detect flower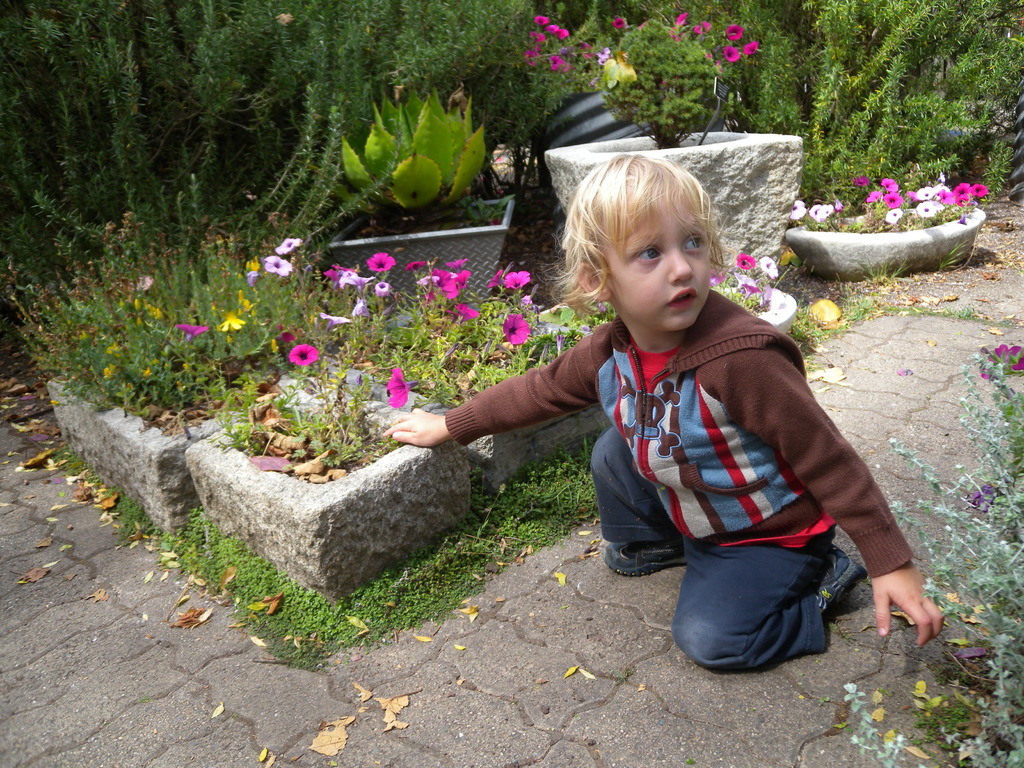
rect(721, 47, 739, 60)
